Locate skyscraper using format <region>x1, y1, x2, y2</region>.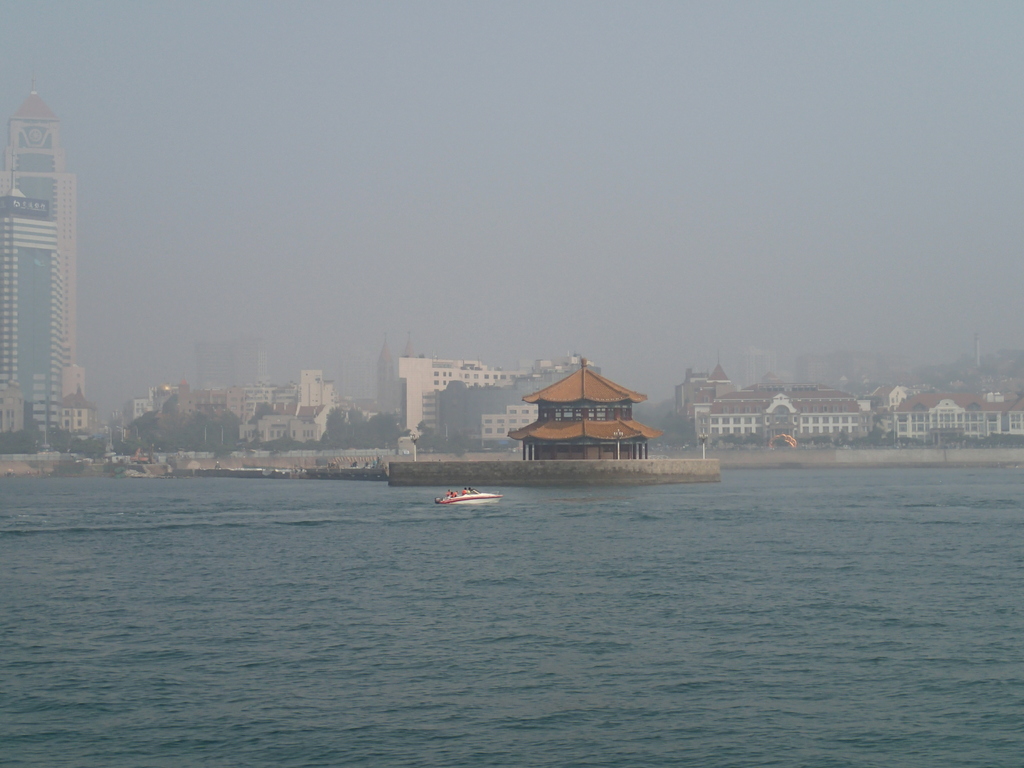
<region>671, 356, 740, 422</region>.
